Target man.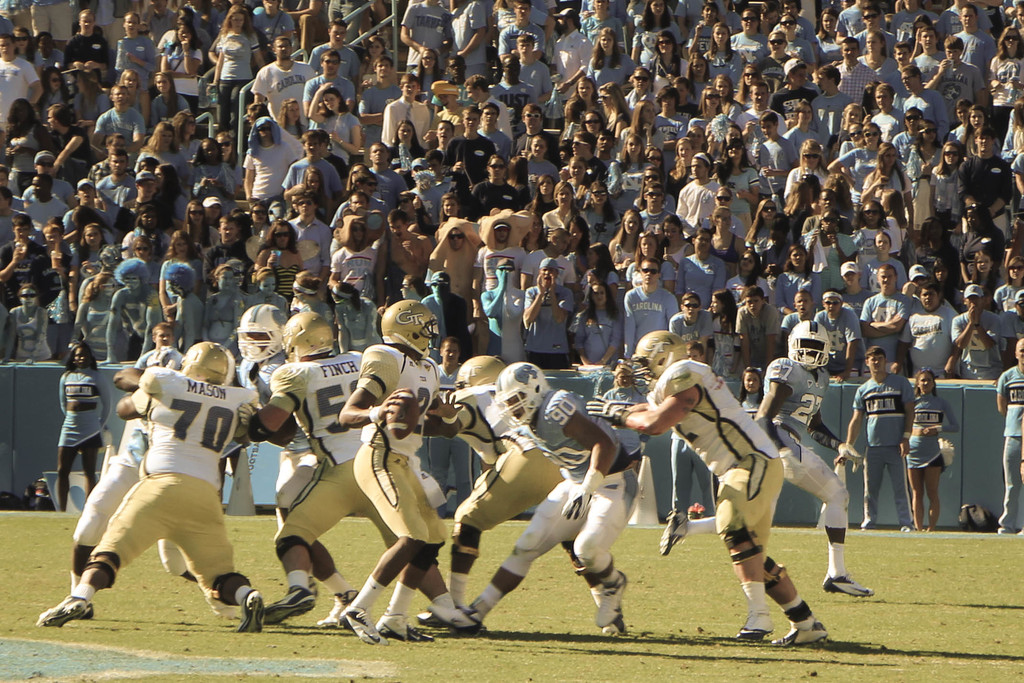
Target region: {"x1": 518, "y1": 37, "x2": 552, "y2": 101}.
